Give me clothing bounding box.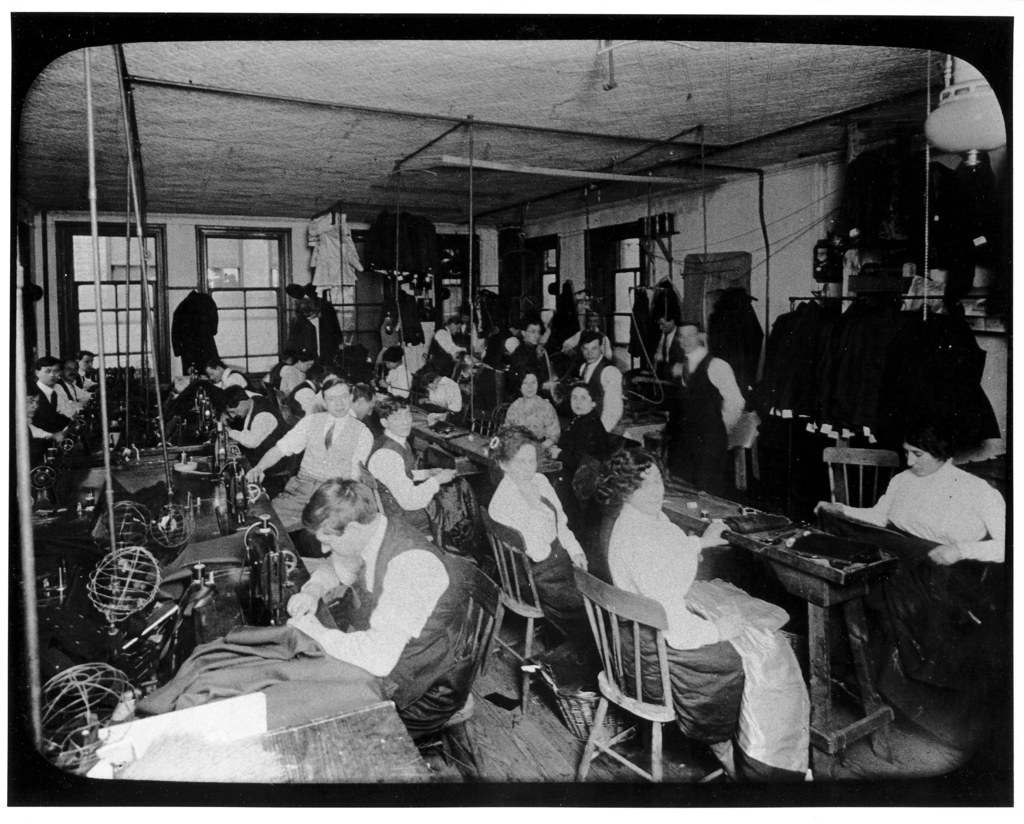
(820, 465, 1002, 751).
